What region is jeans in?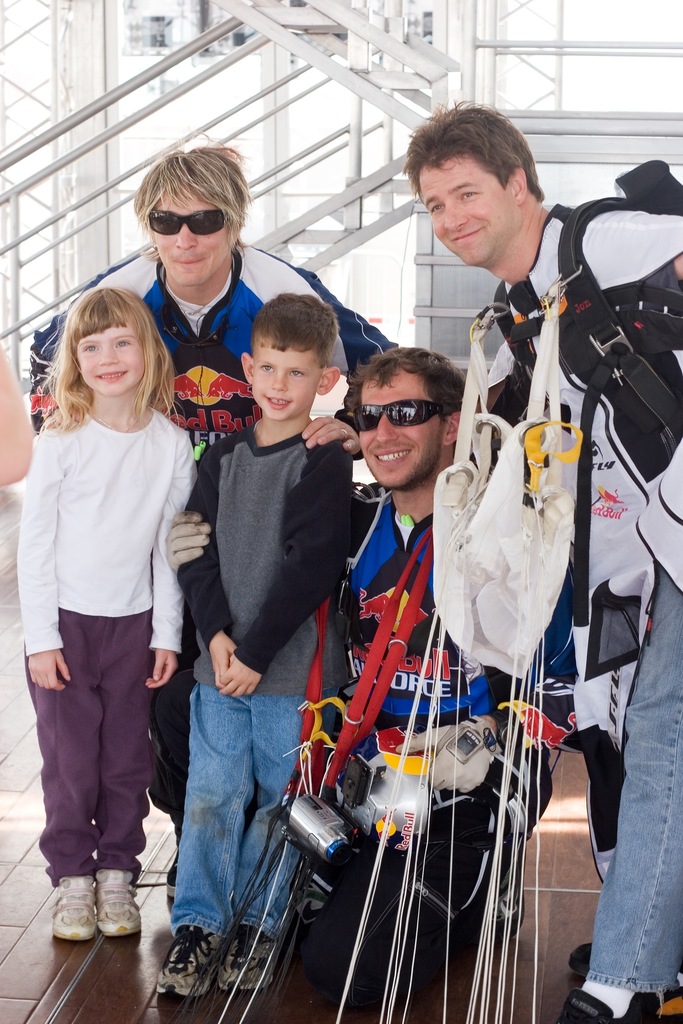
(x1=161, y1=676, x2=286, y2=968).
